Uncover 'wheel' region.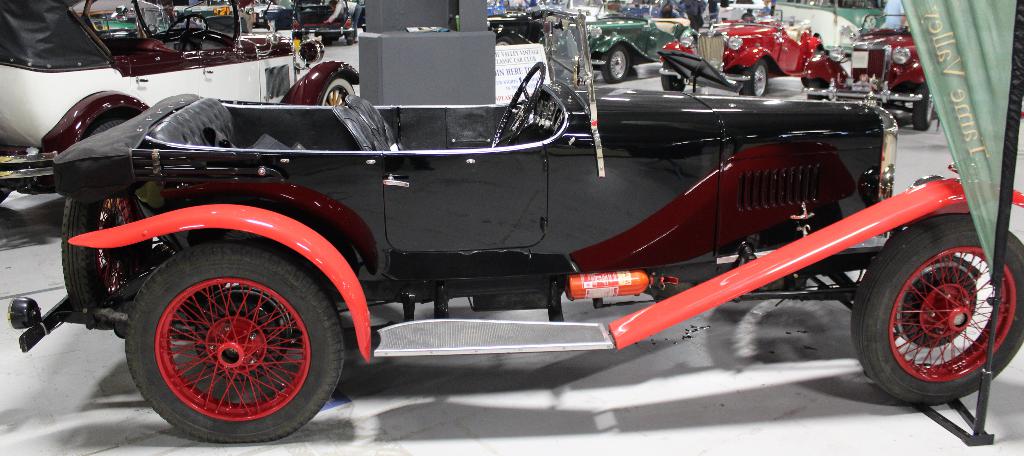
Uncovered: <box>657,56,689,88</box>.
